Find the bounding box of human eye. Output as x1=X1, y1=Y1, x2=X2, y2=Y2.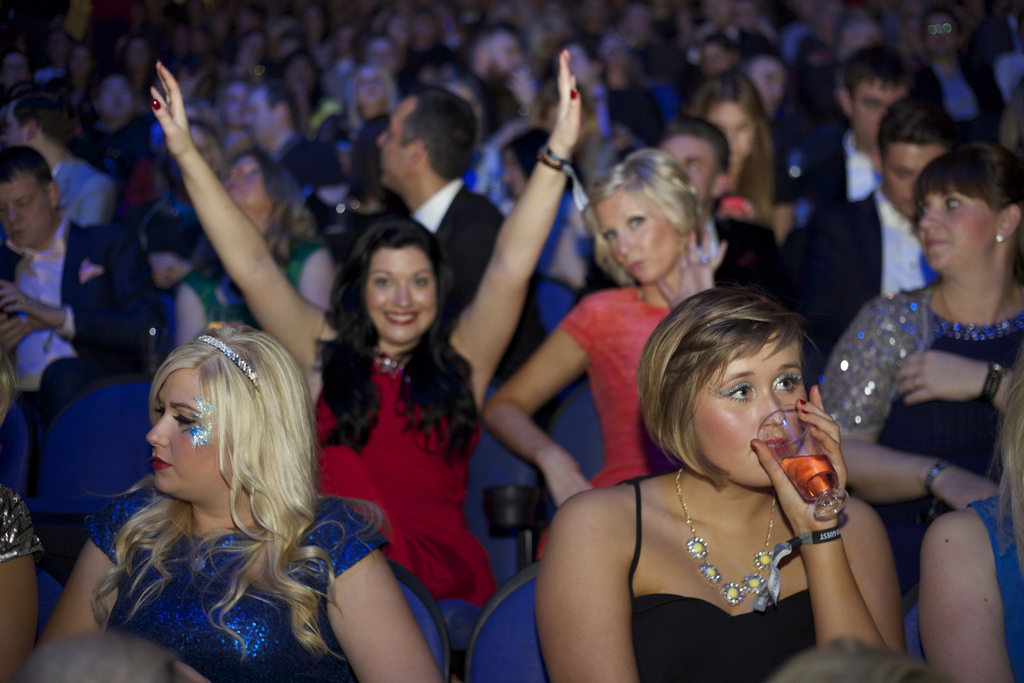
x1=413, y1=272, x2=430, y2=290.
